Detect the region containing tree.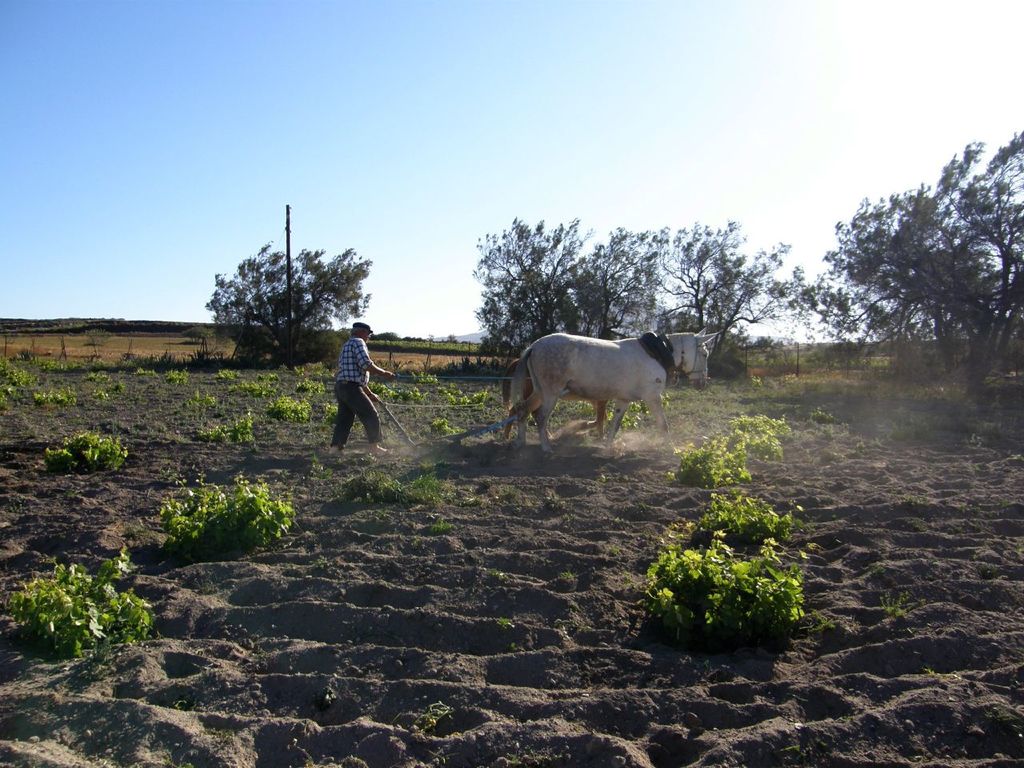
466/210/618/360.
